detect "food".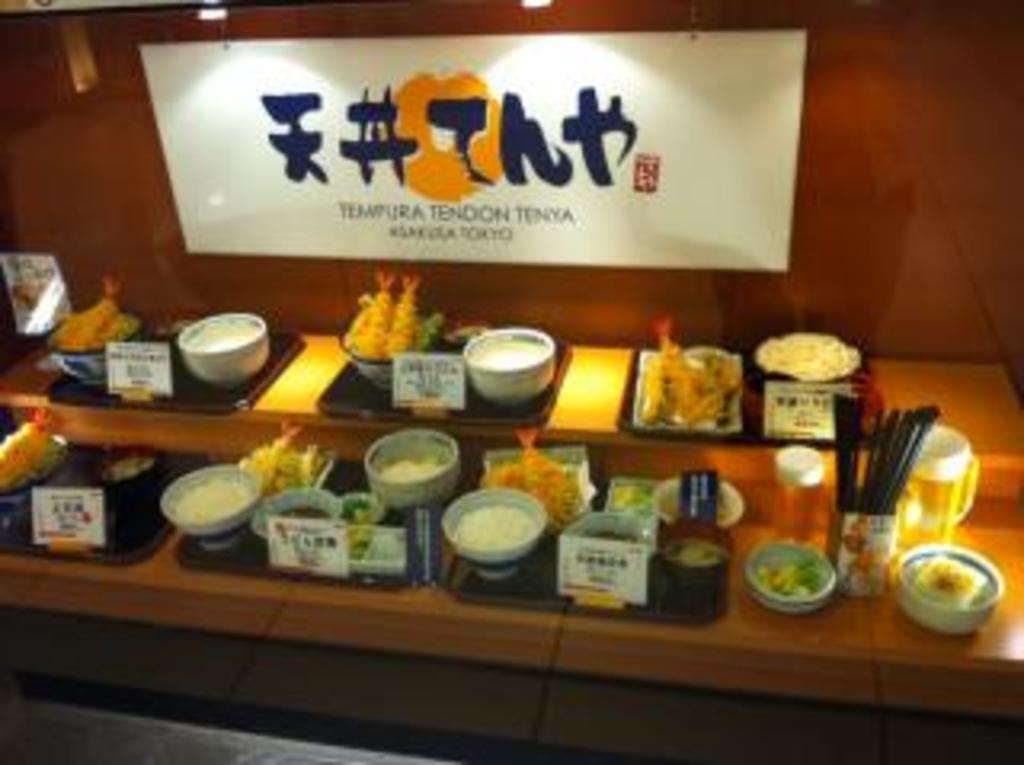
Detected at rect(0, 407, 58, 493).
